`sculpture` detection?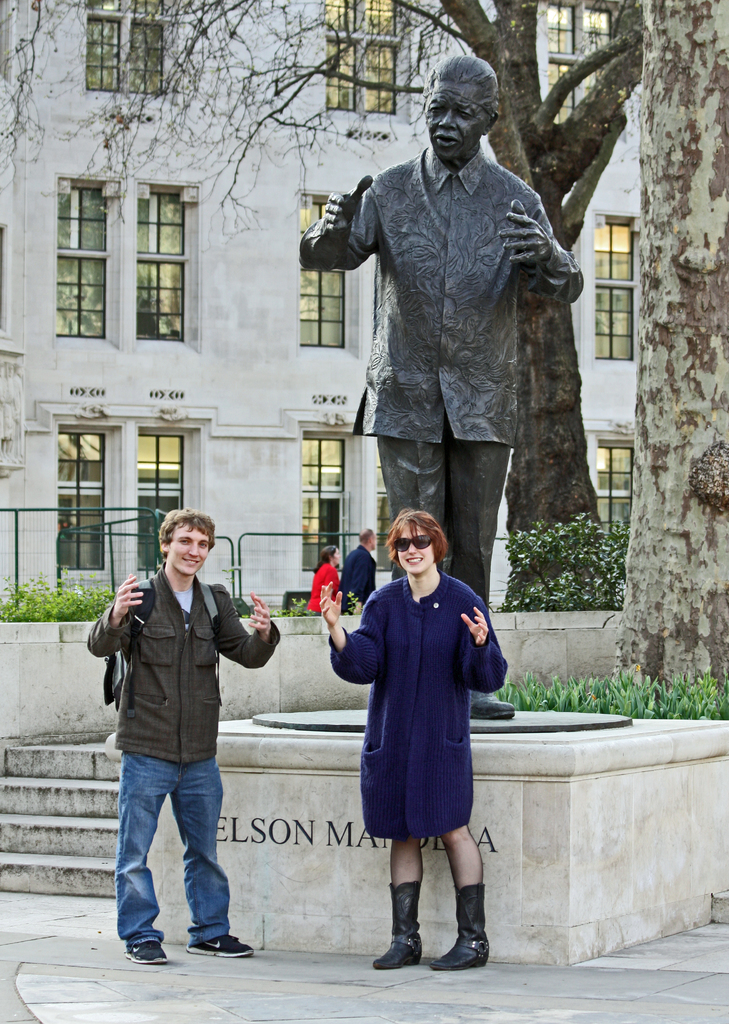
[left=306, top=58, right=609, bottom=586]
